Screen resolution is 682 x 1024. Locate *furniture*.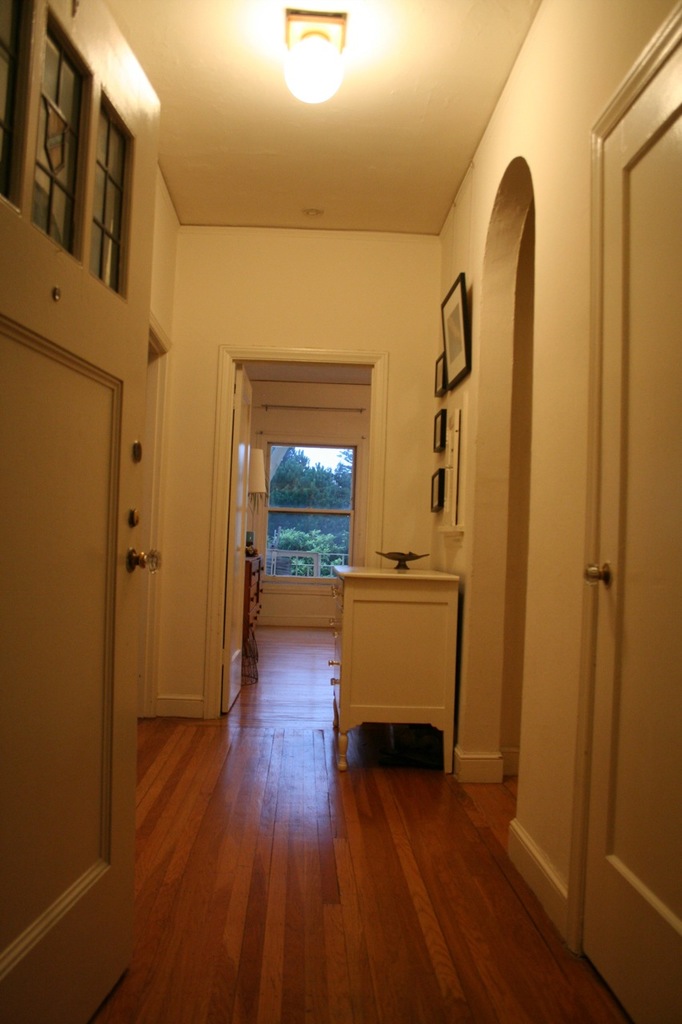
box=[335, 568, 458, 768].
